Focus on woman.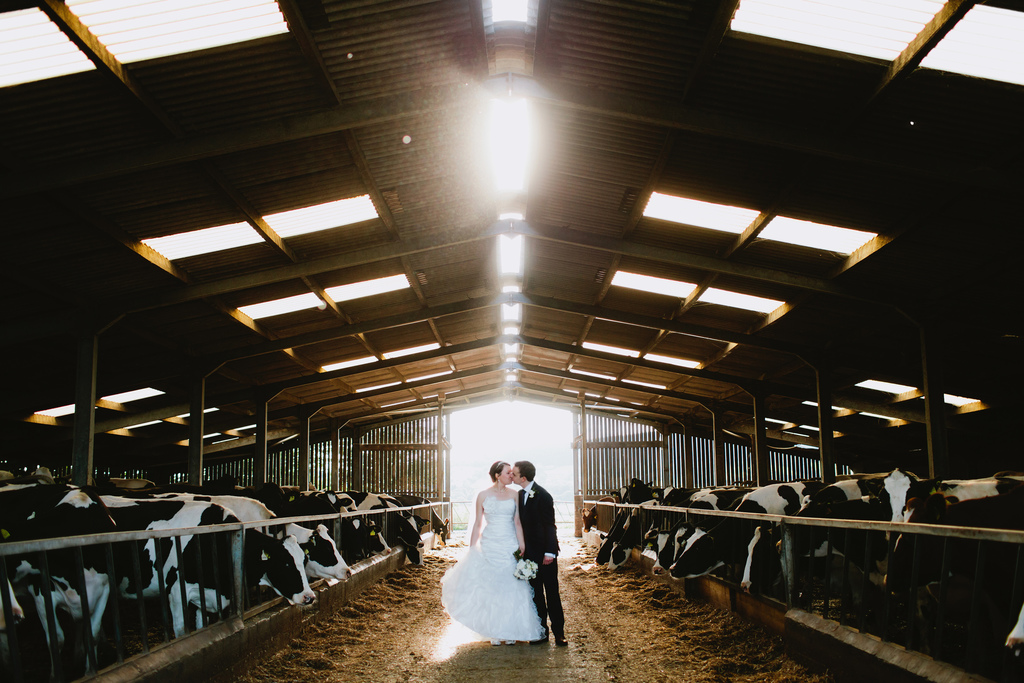
Focused at <box>439,440,557,646</box>.
